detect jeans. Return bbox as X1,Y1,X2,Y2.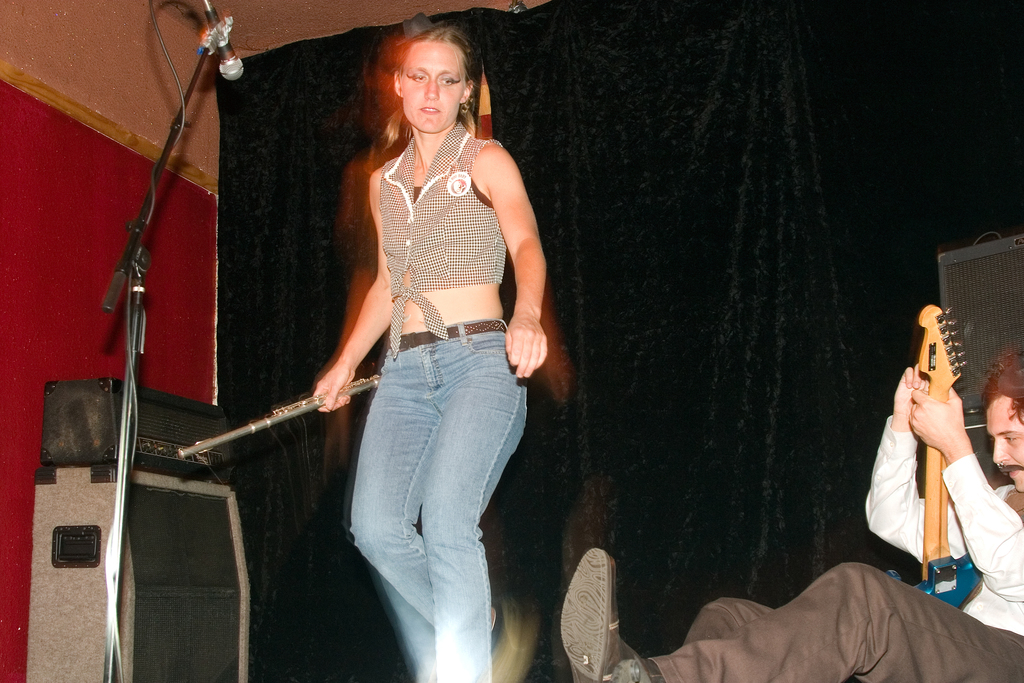
351,320,532,682.
